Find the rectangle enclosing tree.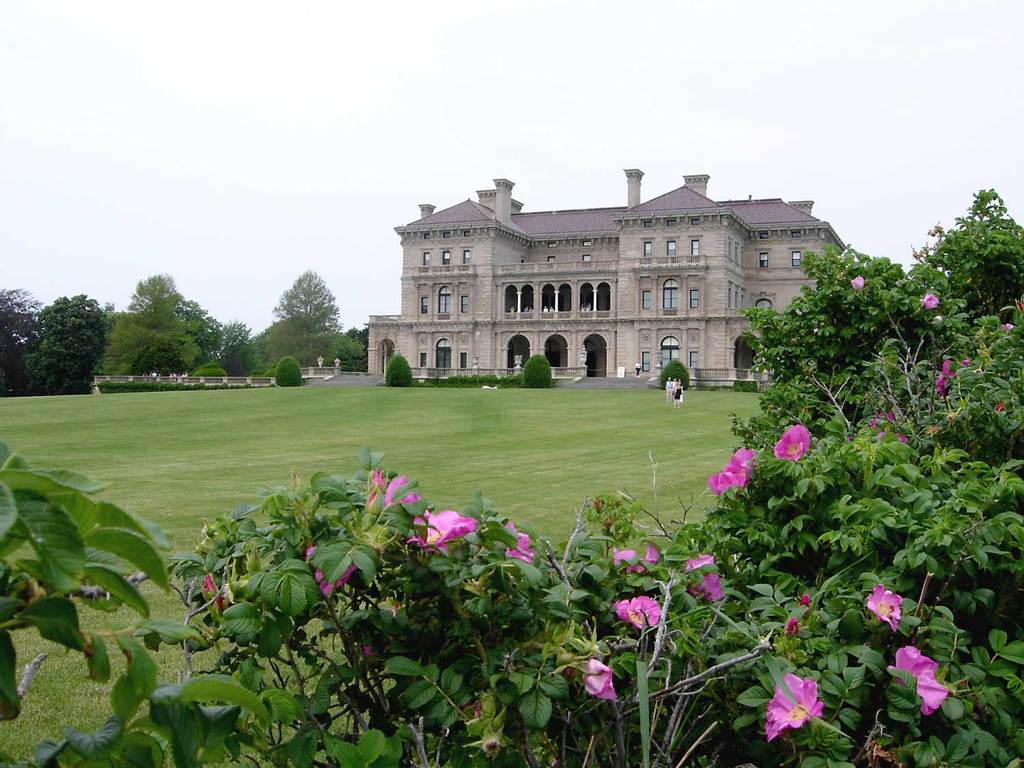
select_region(0, 283, 44, 395).
